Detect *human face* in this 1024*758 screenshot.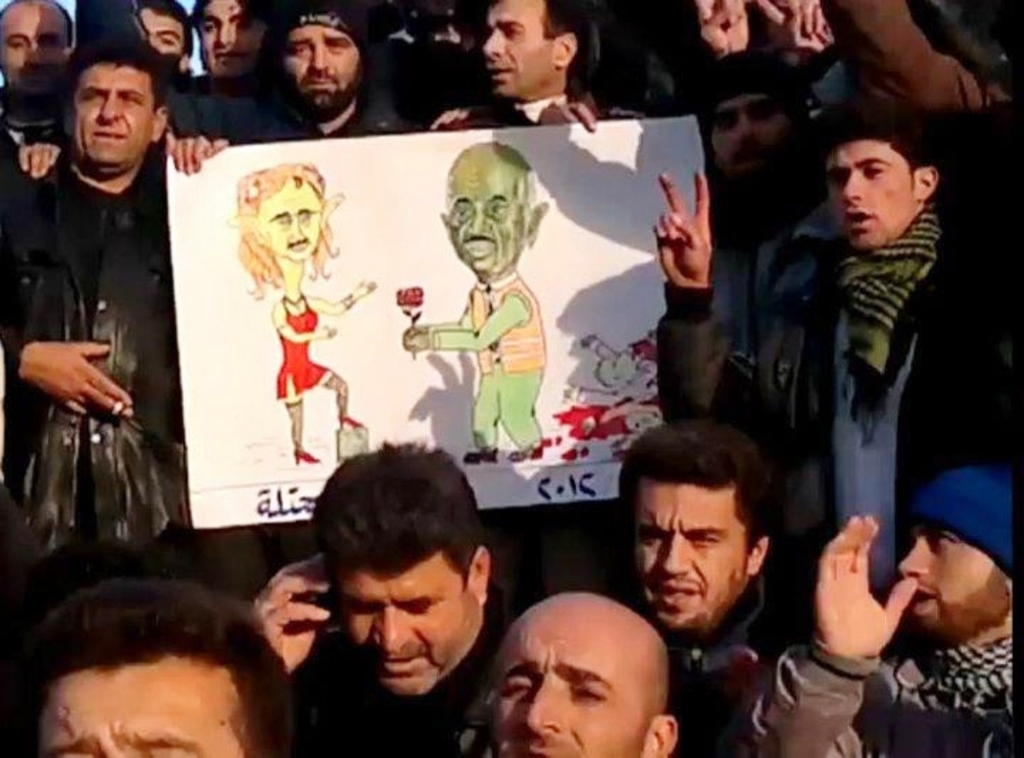
Detection: locate(701, 94, 798, 183).
